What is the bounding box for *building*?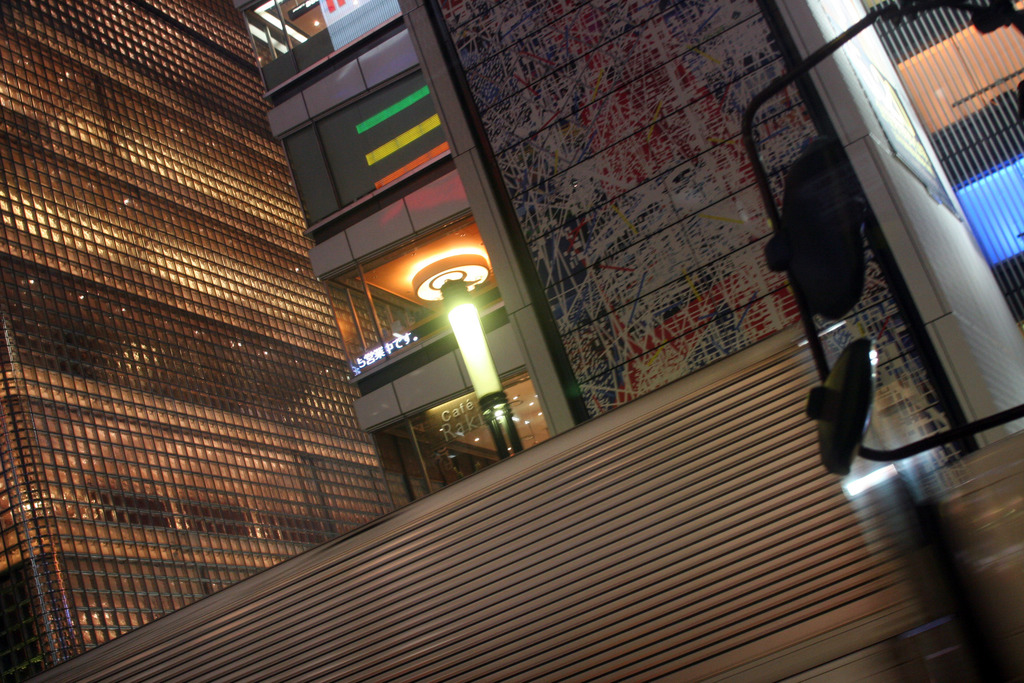
{"left": 0, "top": 0, "right": 392, "bottom": 682}.
